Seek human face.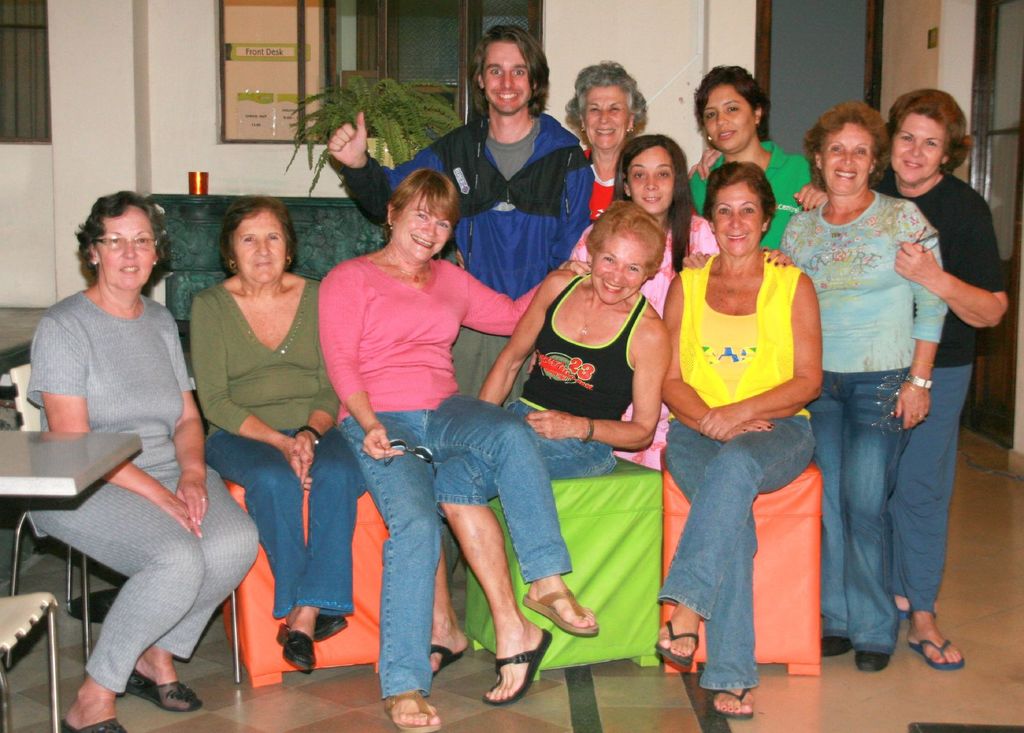
region(99, 206, 156, 290).
